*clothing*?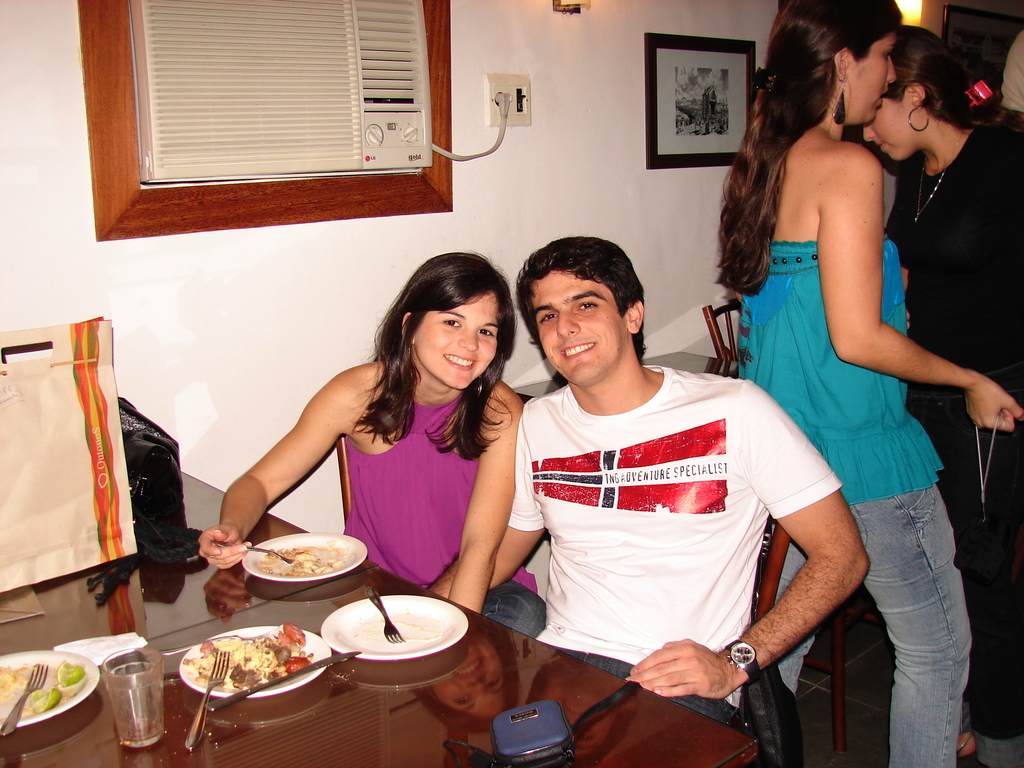
<region>513, 324, 833, 712</region>
